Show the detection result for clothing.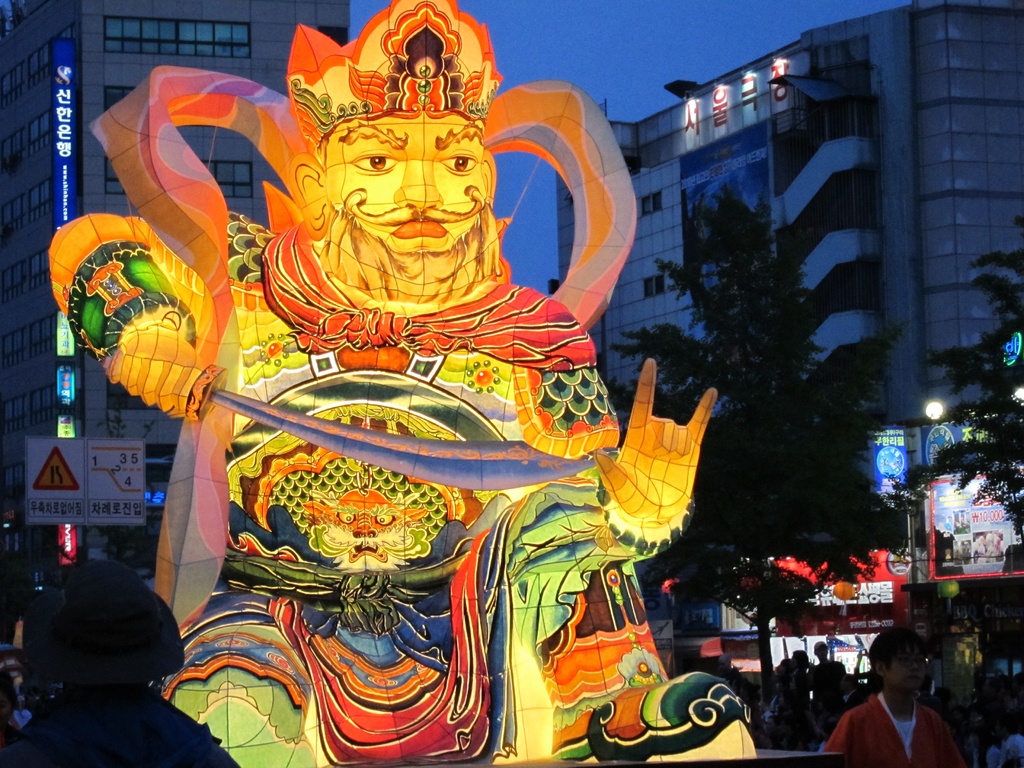
0/678/248/767.
